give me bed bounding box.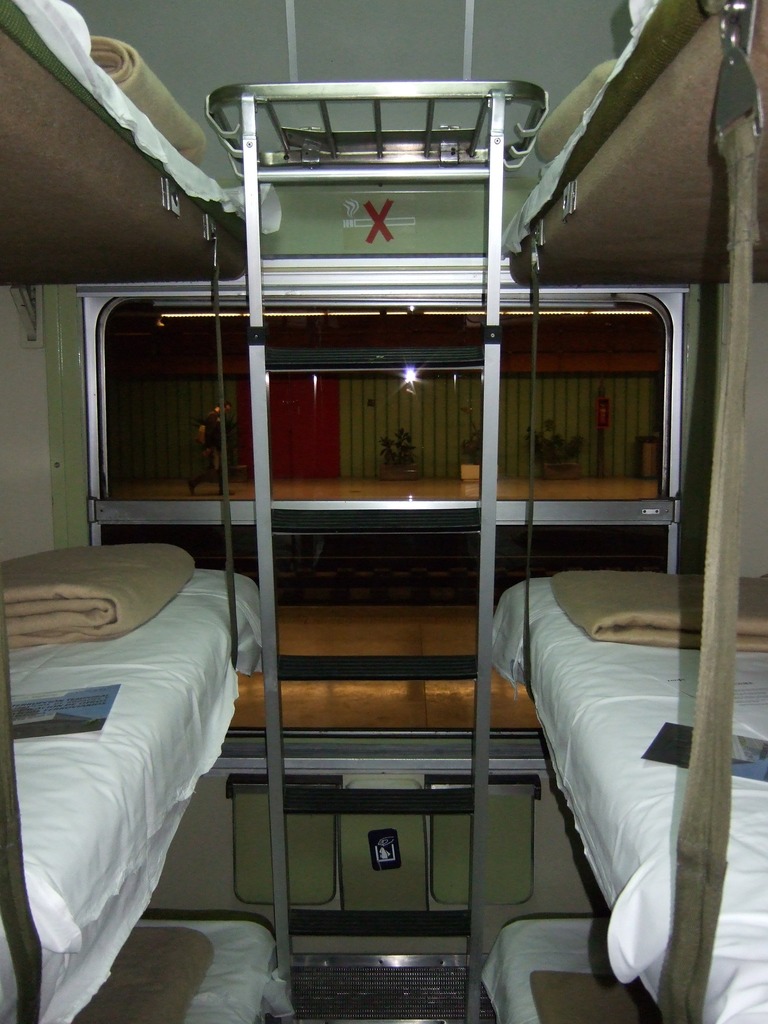
[486, 548, 767, 1023].
